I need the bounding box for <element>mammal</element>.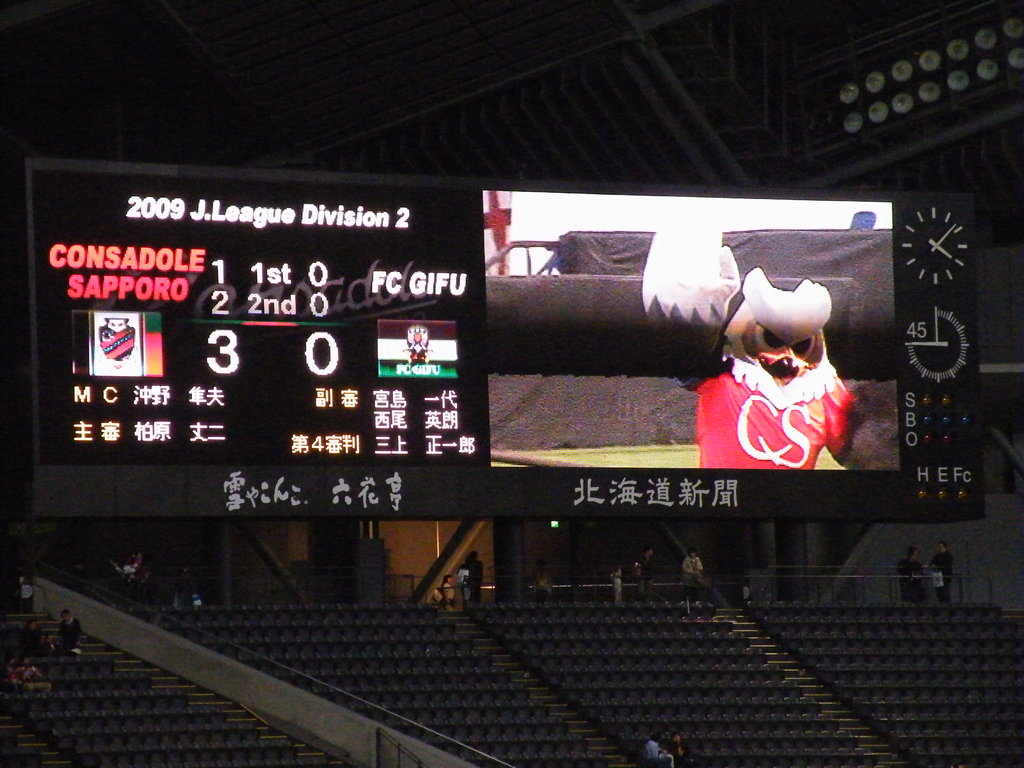
Here it is: (681, 549, 710, 590).
